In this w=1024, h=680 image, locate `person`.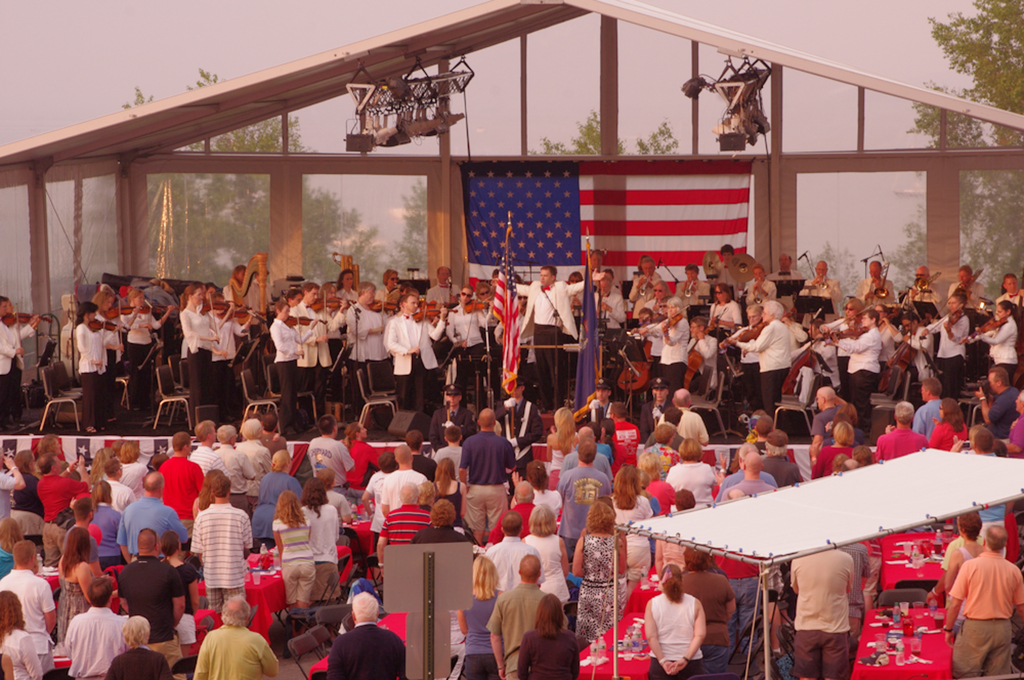
Bounding box: detection(485, 553, 569, 679).
